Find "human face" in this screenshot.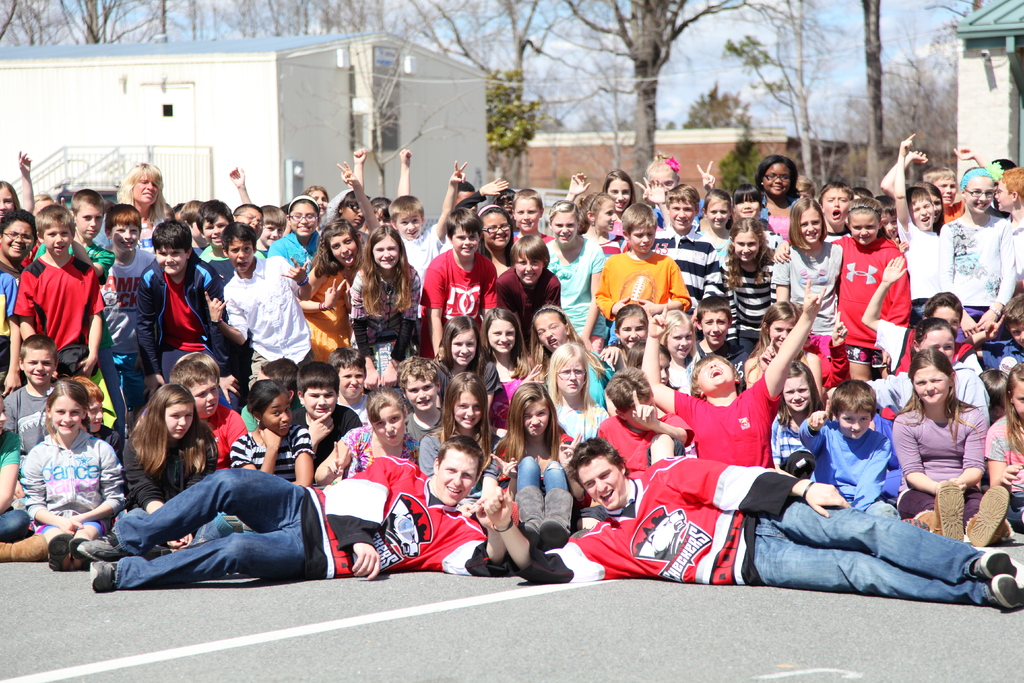
The bounding box for "human face" is <bbox>329, 231, 356, 266</bbox>.
